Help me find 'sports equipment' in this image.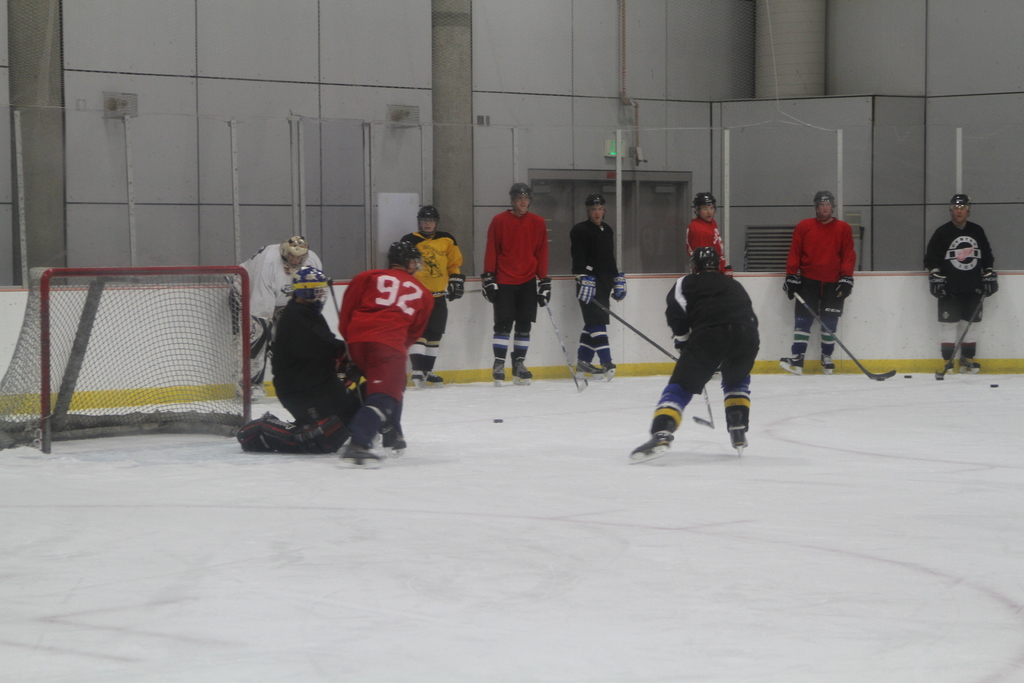
Found it: left=778, top=352, right=806, bottom=378.
